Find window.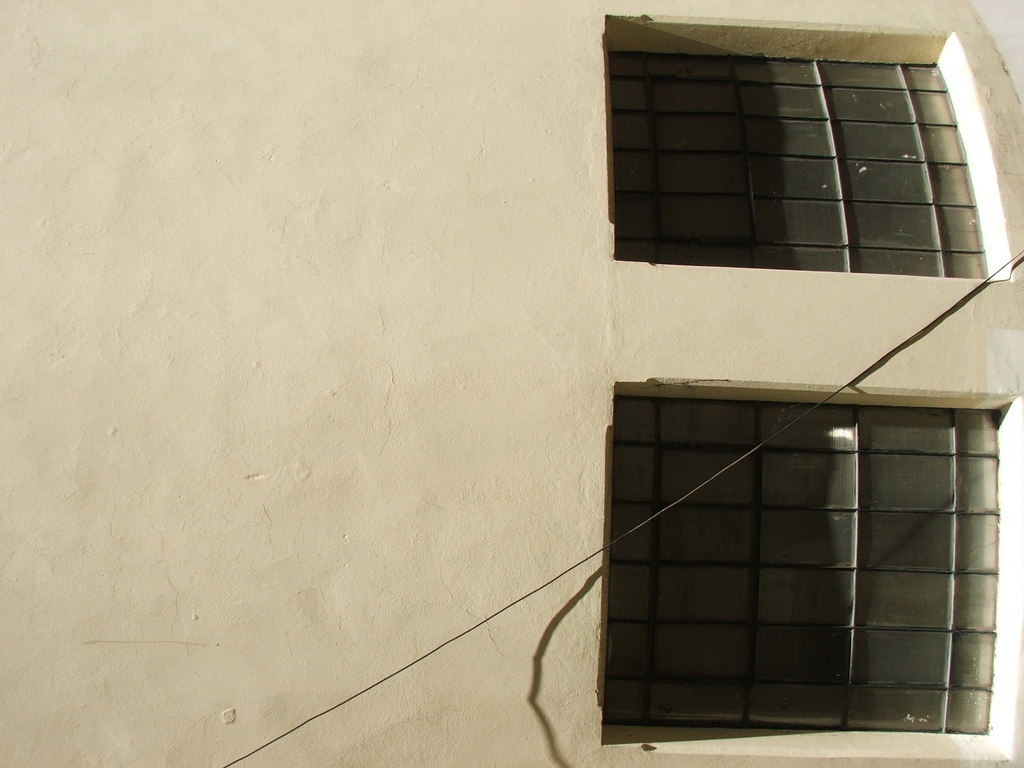
select_region(601, 367, 1000, 737).
